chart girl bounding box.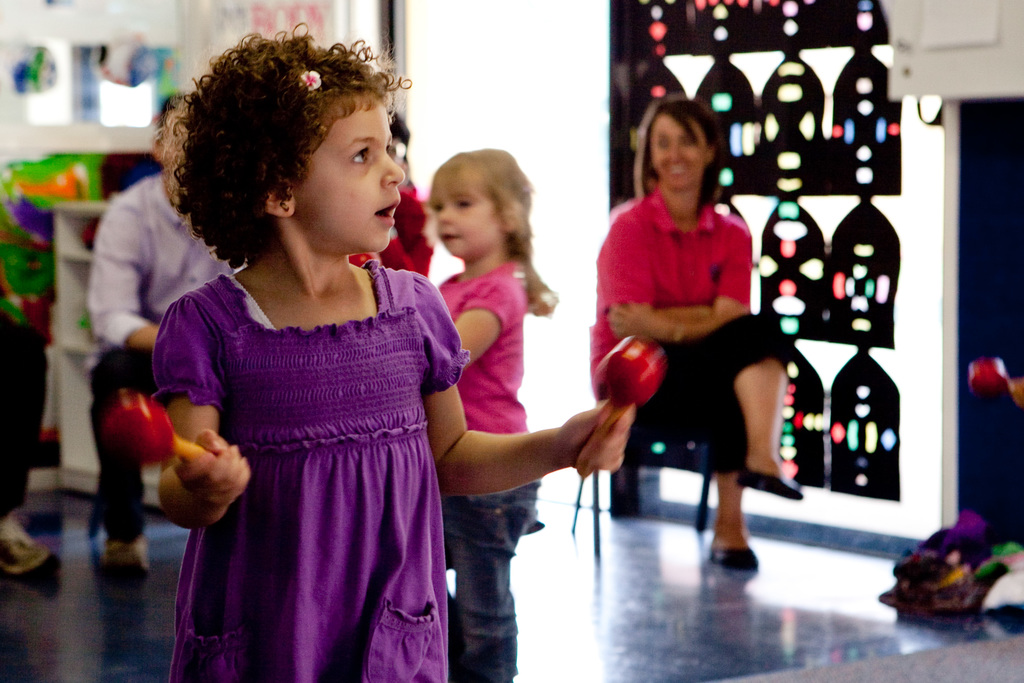
Charted: left=408, top=144, right=564, bottom=682.
